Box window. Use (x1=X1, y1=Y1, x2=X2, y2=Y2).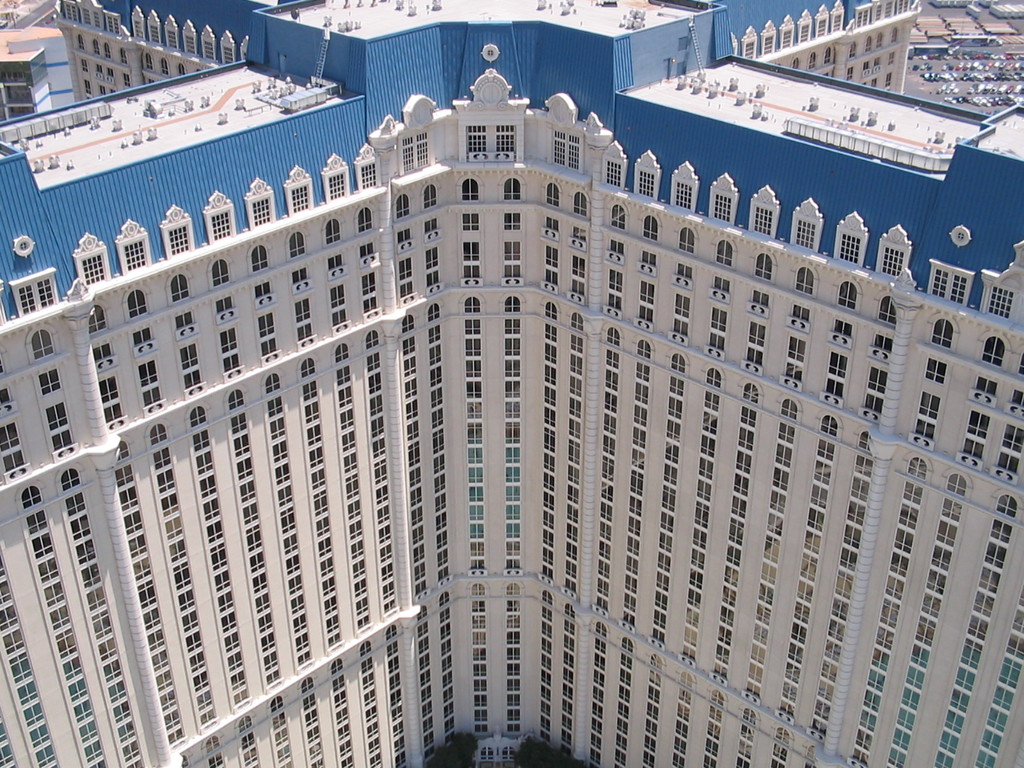
(x1=708, y1=701, x2=726, y2=724).
